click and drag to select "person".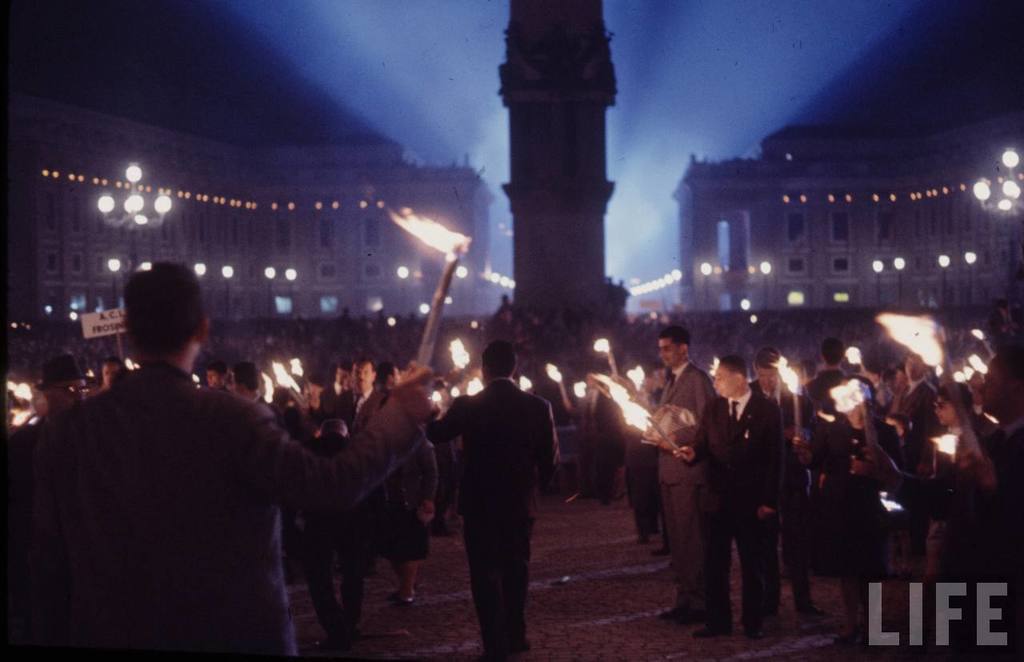
Selection: bbox(351, 351, 378, 431).
